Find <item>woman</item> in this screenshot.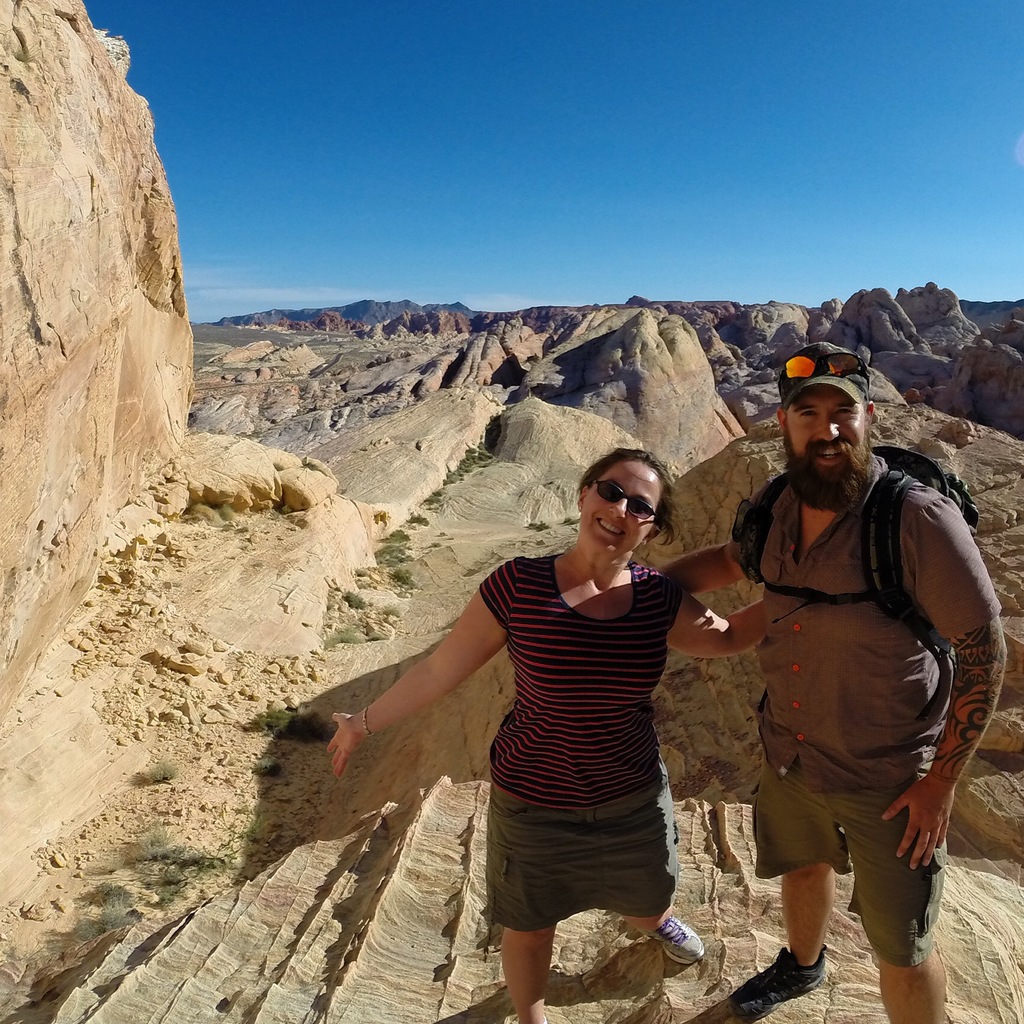
The bounding box for <item>woman</item> is box(348, 440, 735, 998).
